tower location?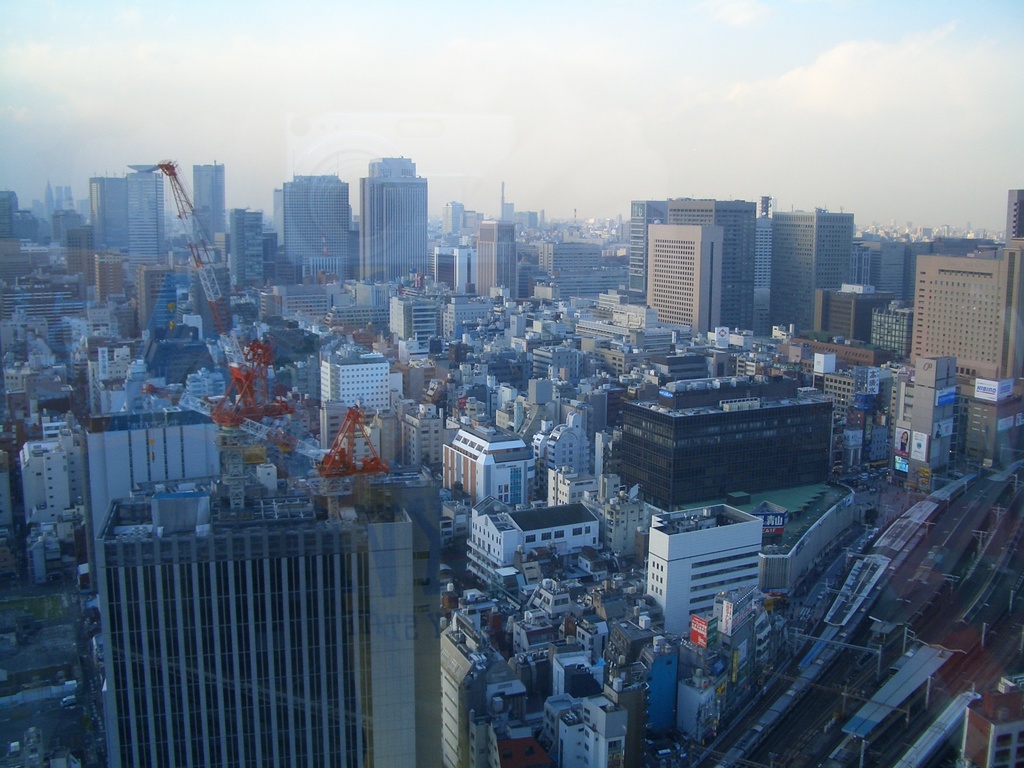
88:173:129:253
